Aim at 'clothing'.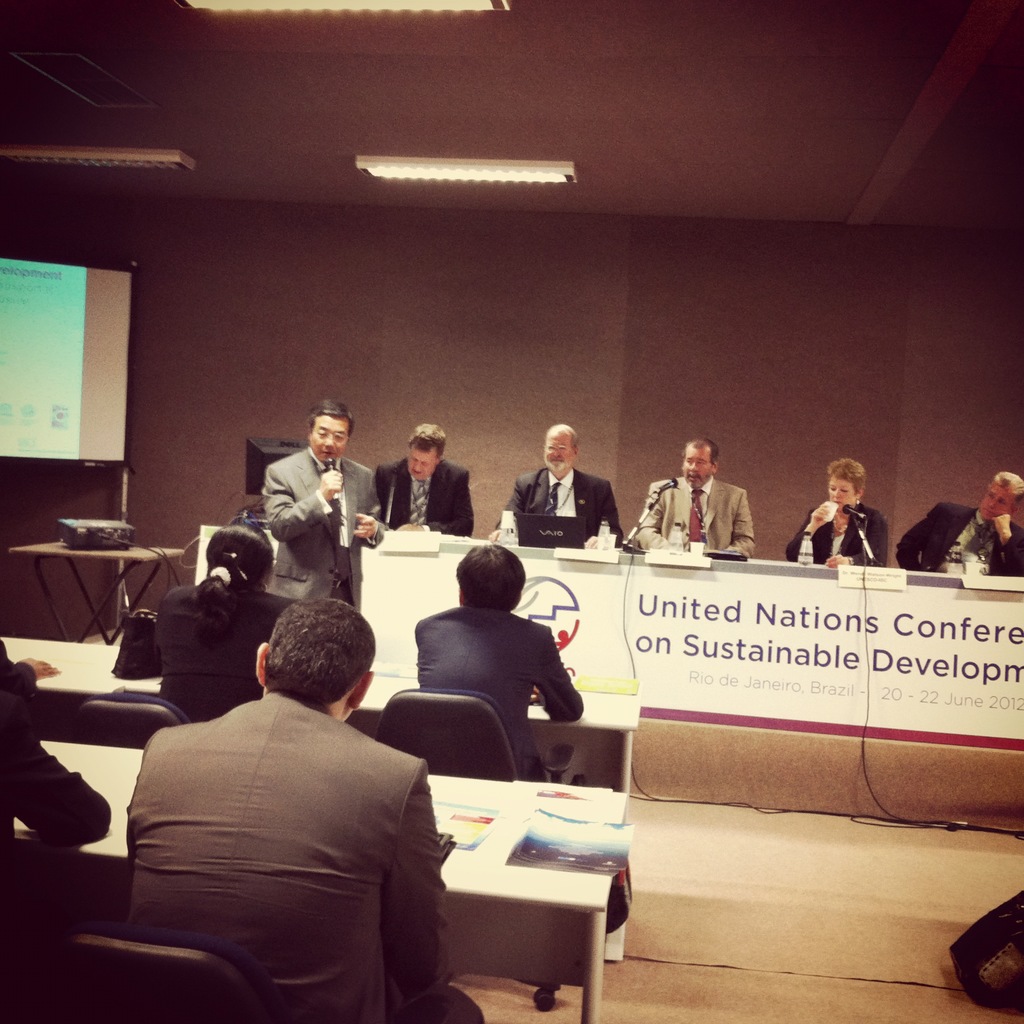
Aimed at bbox(0, 676, 113, 900).
